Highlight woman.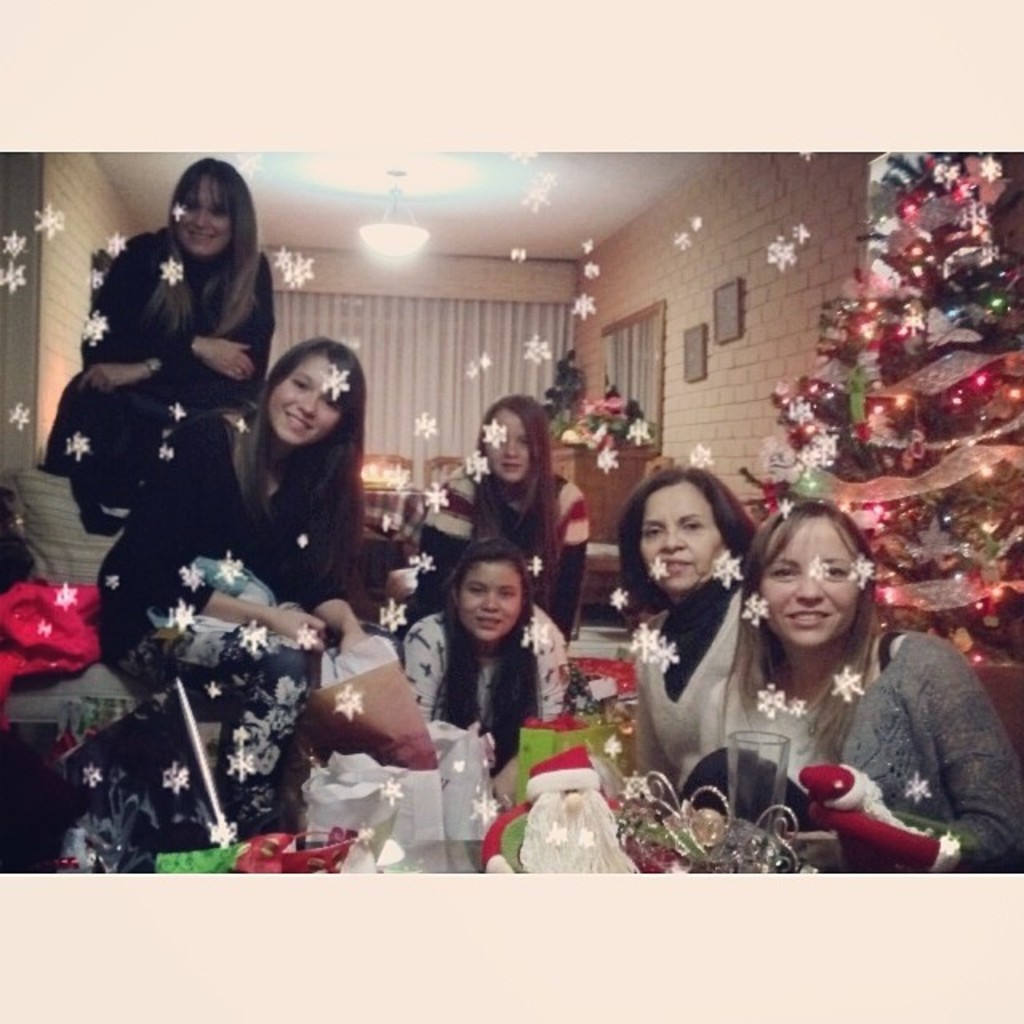
Highlighted region: bbox=[400, 536, 570, 726].
